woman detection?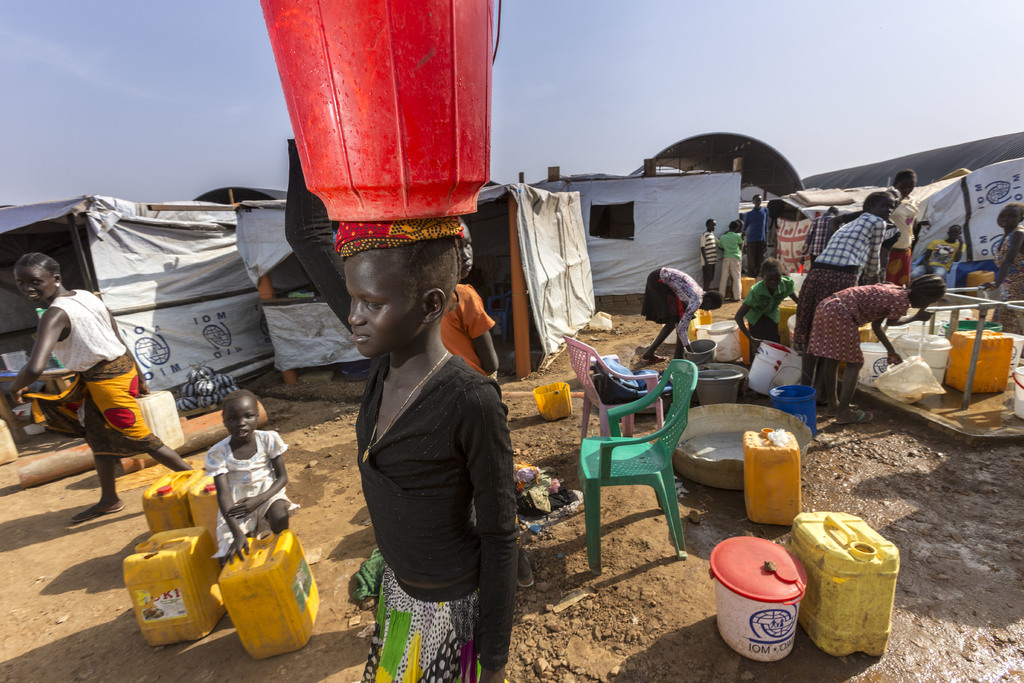
<box>4,256,188,526</box>
